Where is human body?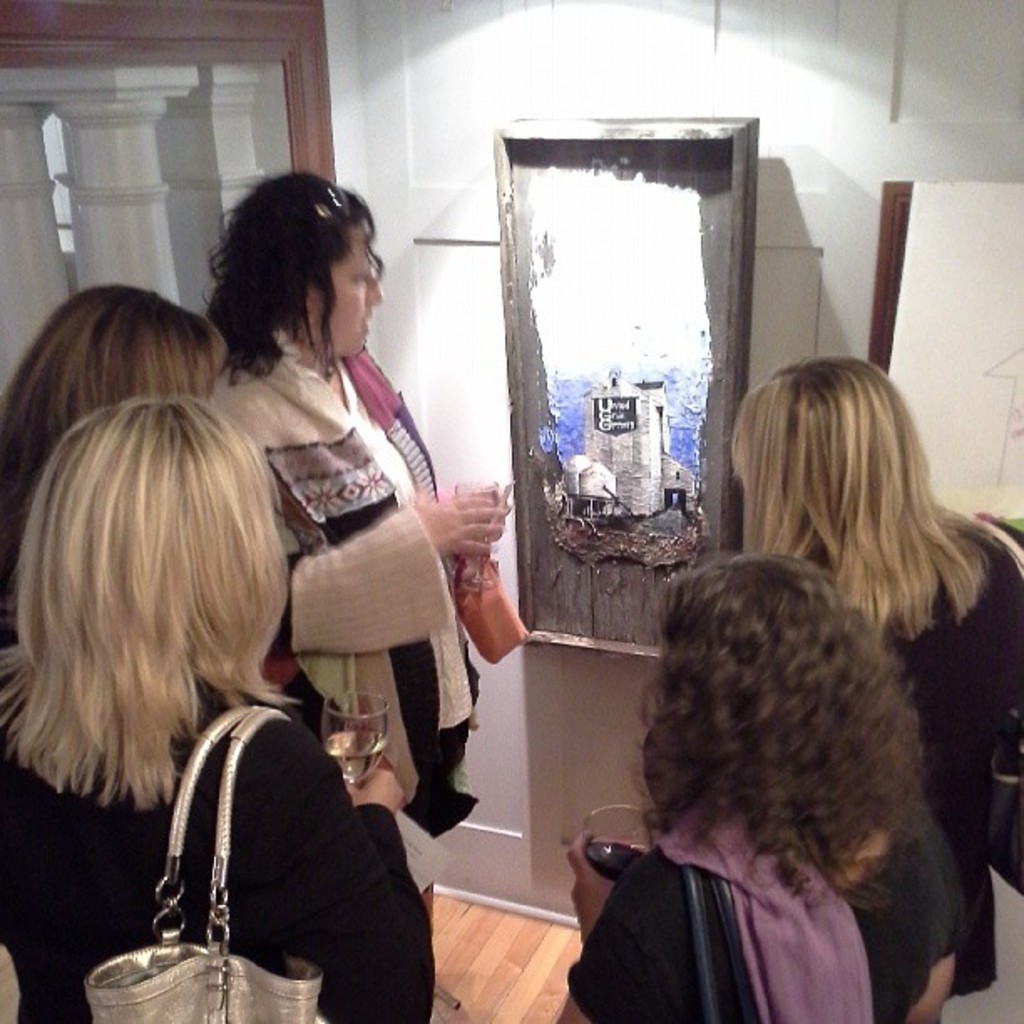
select_region(202, 177, 512, 934).
